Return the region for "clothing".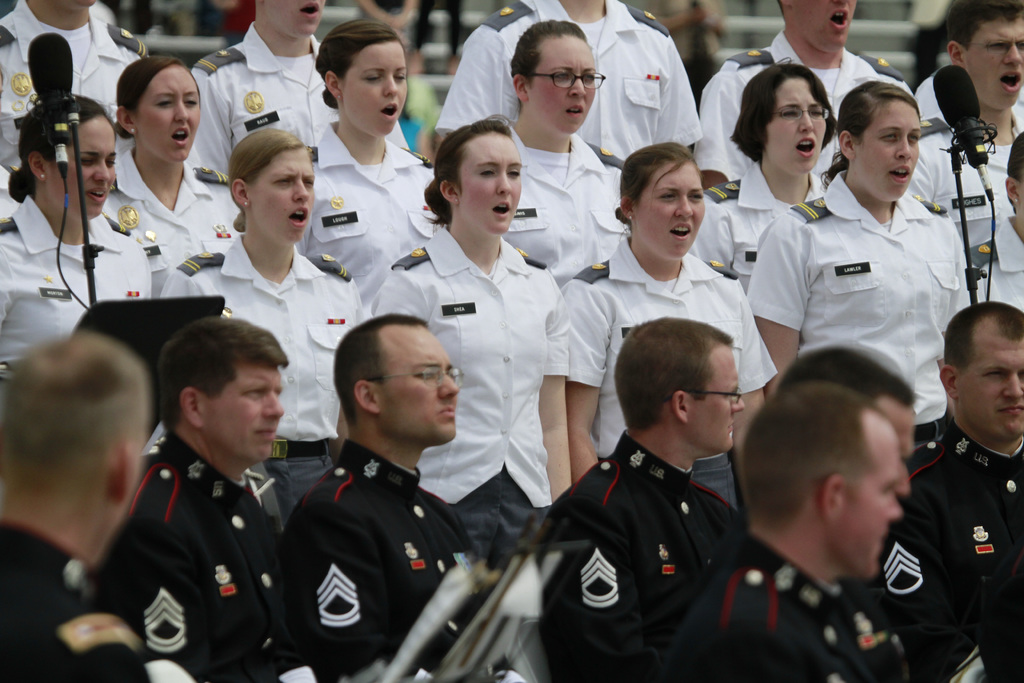
bbox(0, 6, 161, 183).
